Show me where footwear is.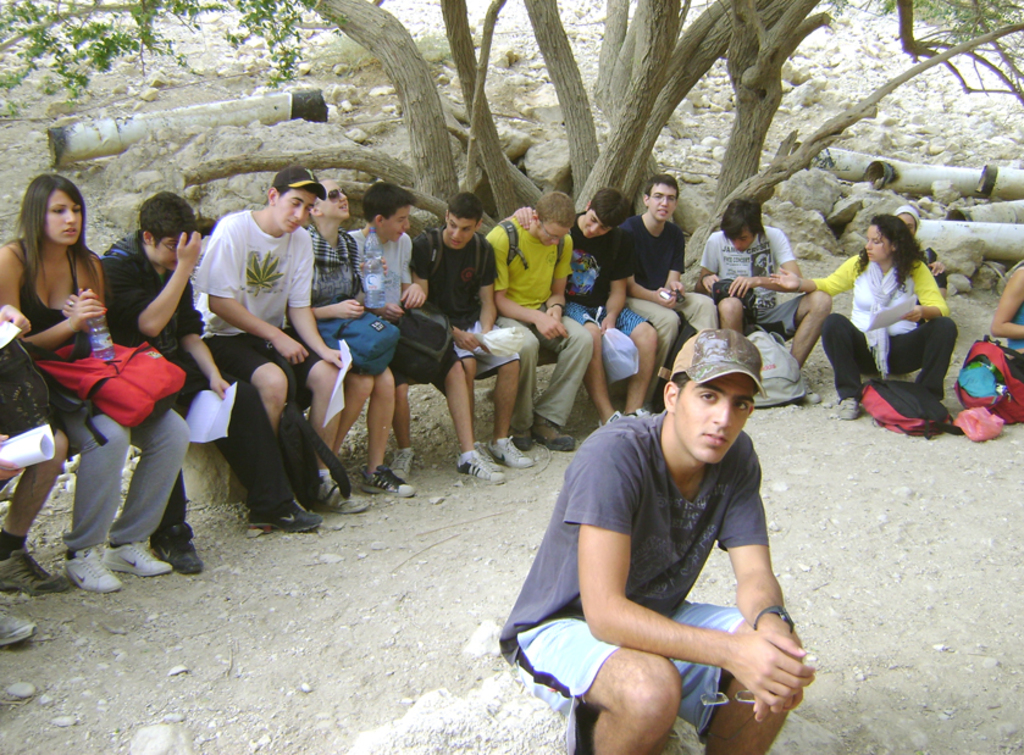
footwear is at 250, 493, 323, 535.
